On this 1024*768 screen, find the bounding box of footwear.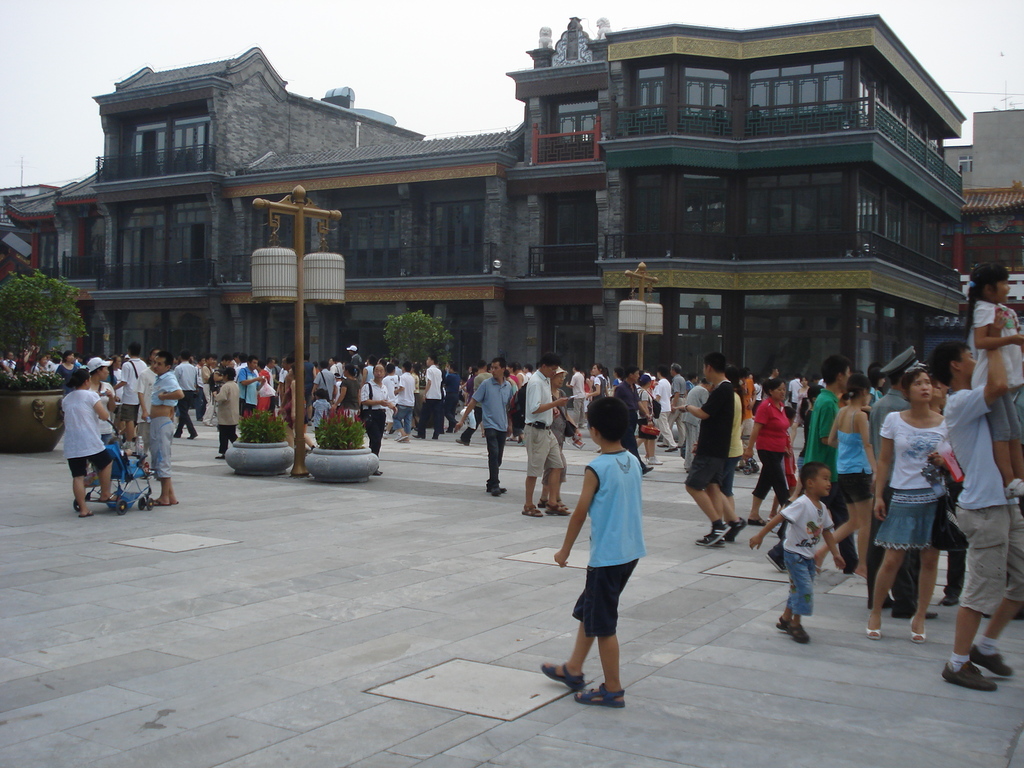
Bounding box: select_region(923, 610, 939, 620).
